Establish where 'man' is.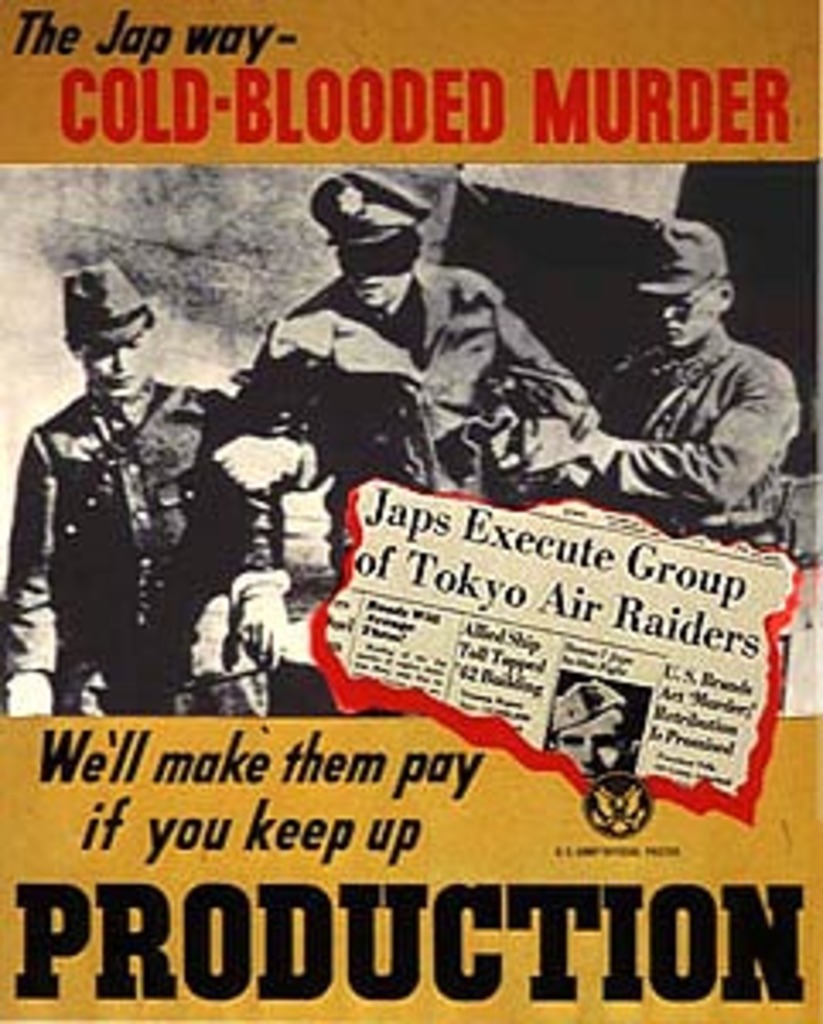
Established at 546,676,635,785.
